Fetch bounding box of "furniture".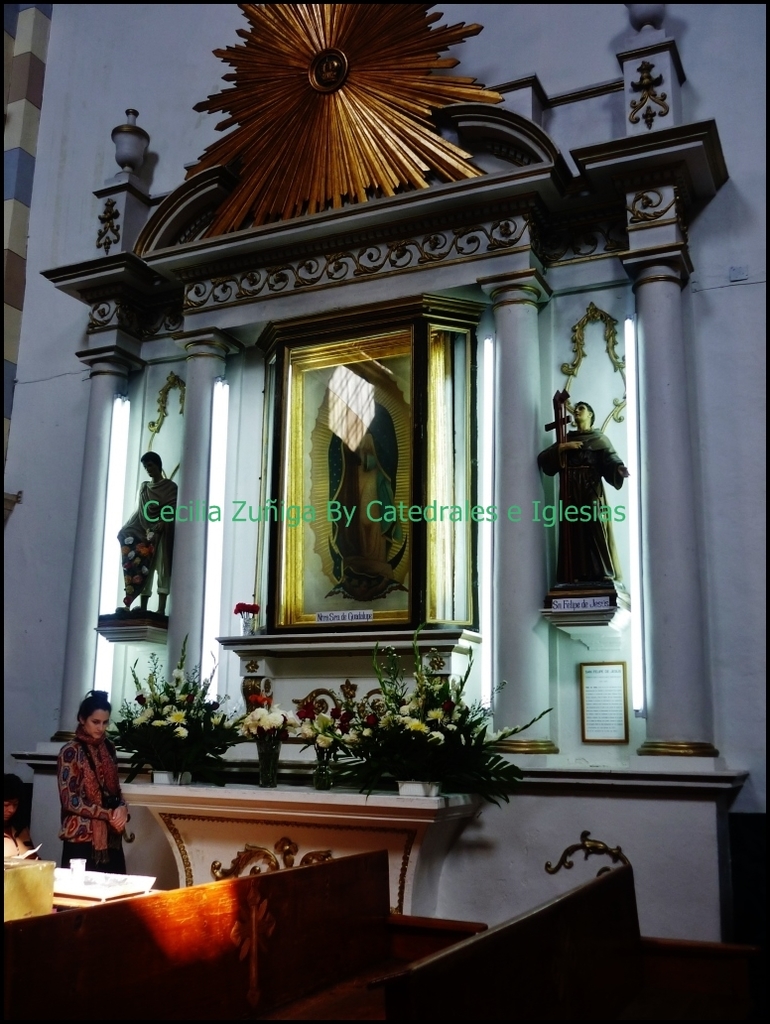
Bbox: bbox=(52, 866, 155, 906).
